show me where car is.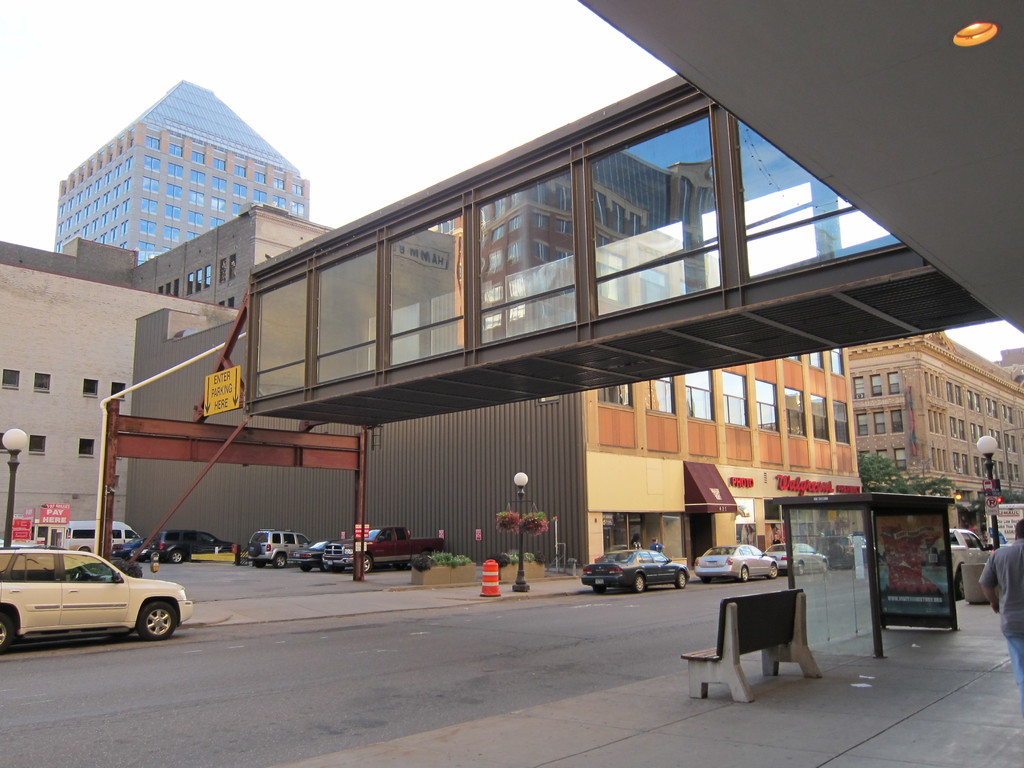
car is at left=0, top=534, right=188, bottom=653.
